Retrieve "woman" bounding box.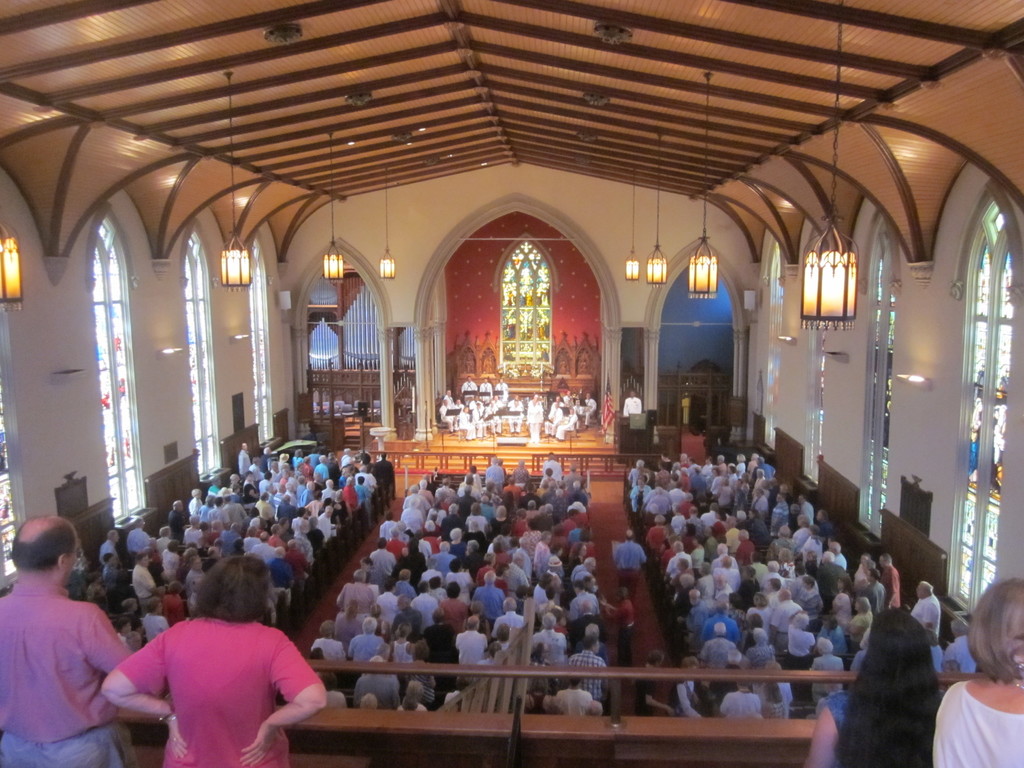
Bounding box: (645,514,665,550).
